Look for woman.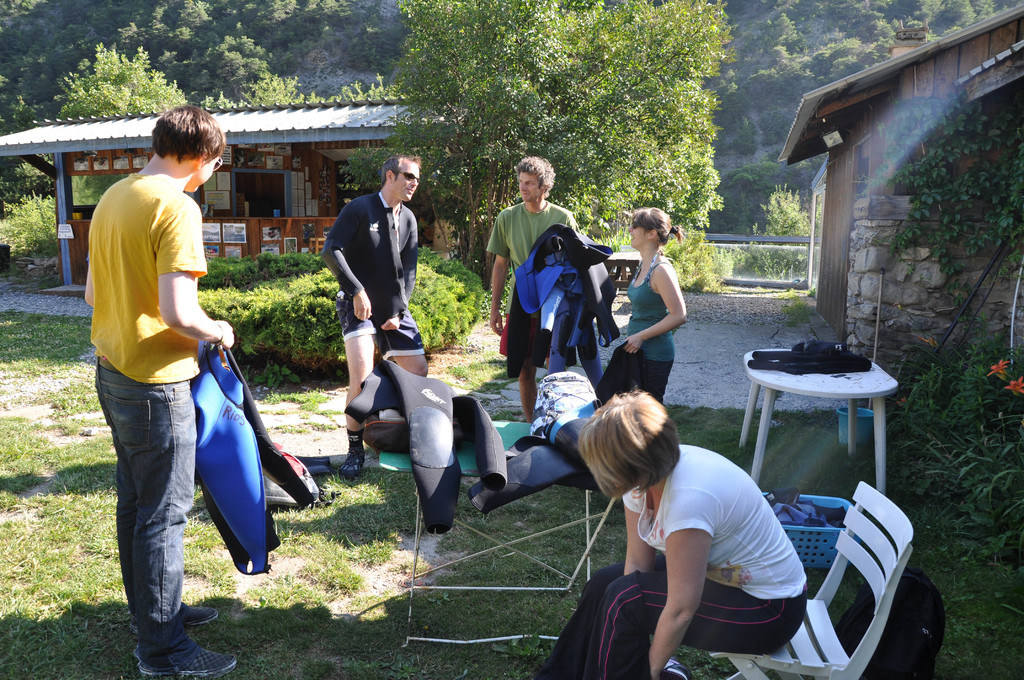
Found: Rect(595, 362, 824, 676).
